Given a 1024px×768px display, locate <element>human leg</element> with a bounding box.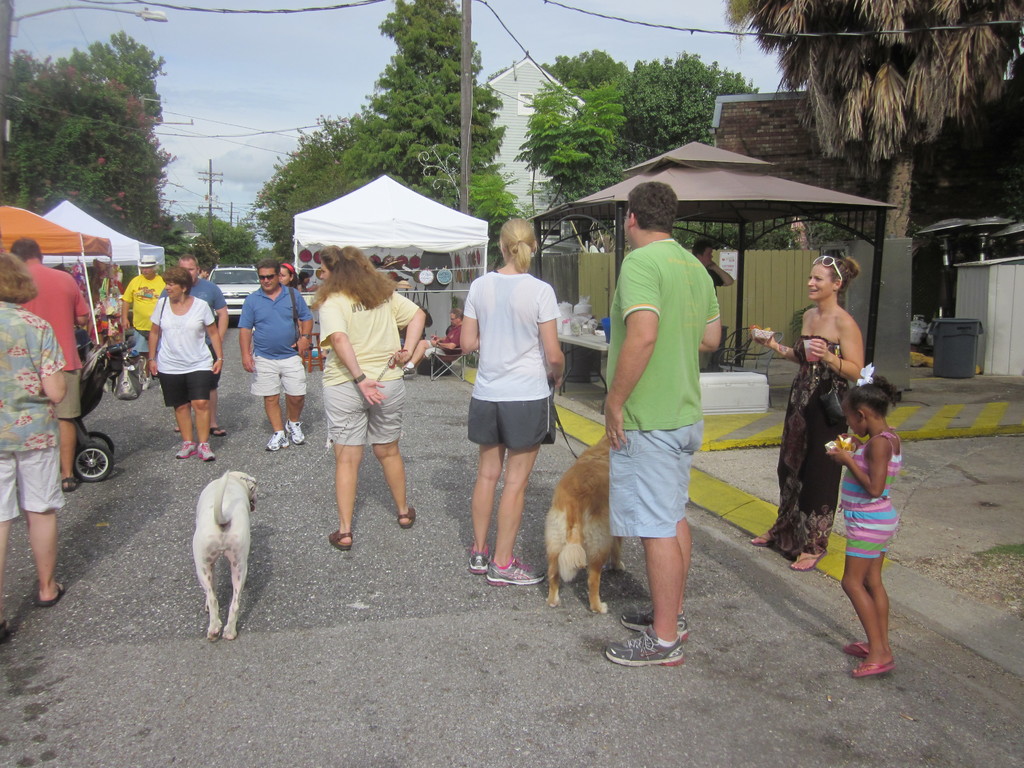
Located: x1=262, y1=397, x2=291, y2=452.
